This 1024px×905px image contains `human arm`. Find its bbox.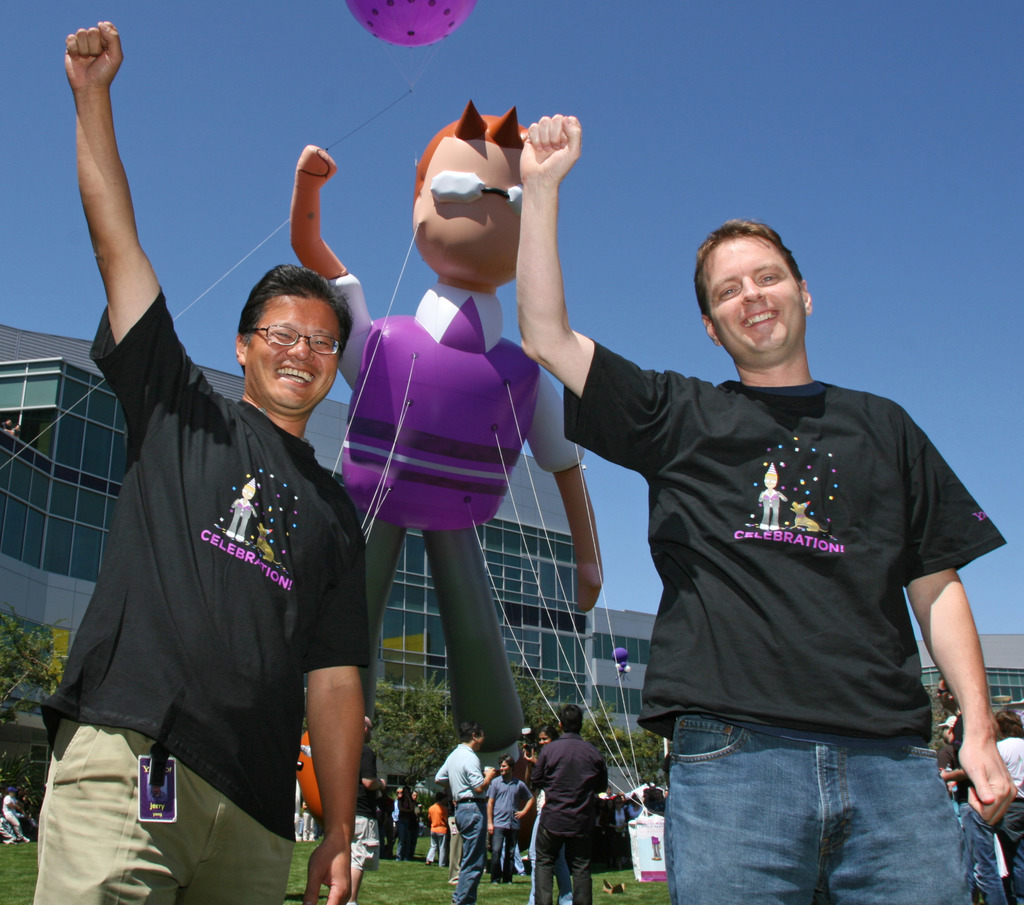
bbox=[426, 807, 431, 821].
